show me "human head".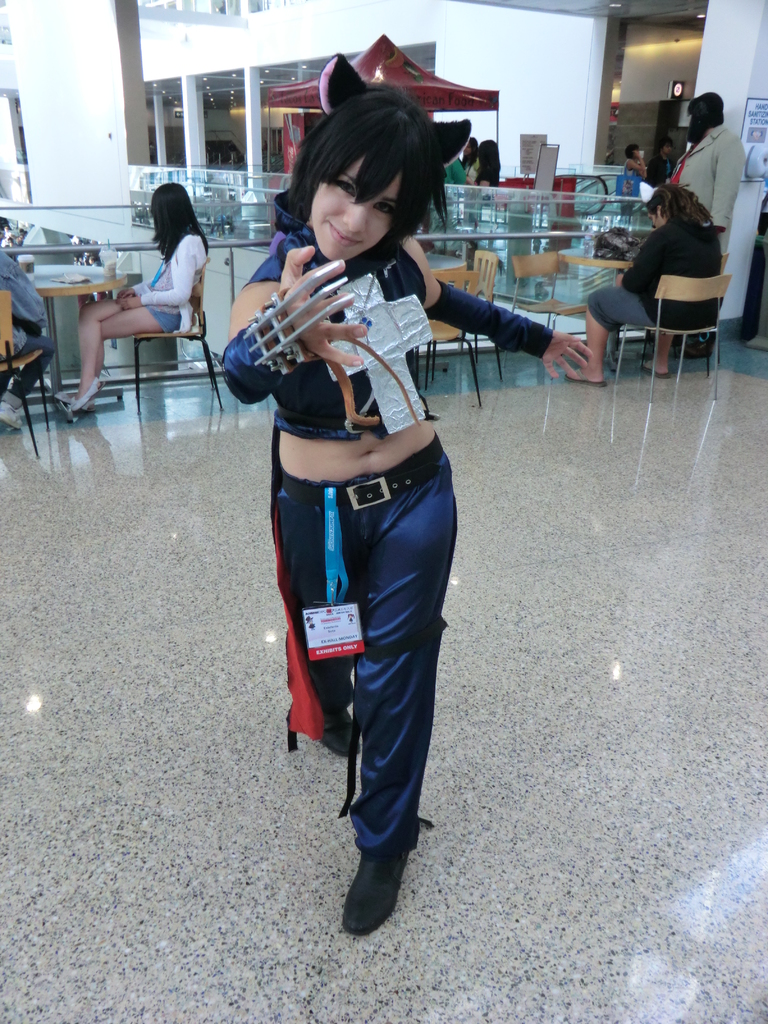
"human head" is here: (147, 175, 205, 240).
